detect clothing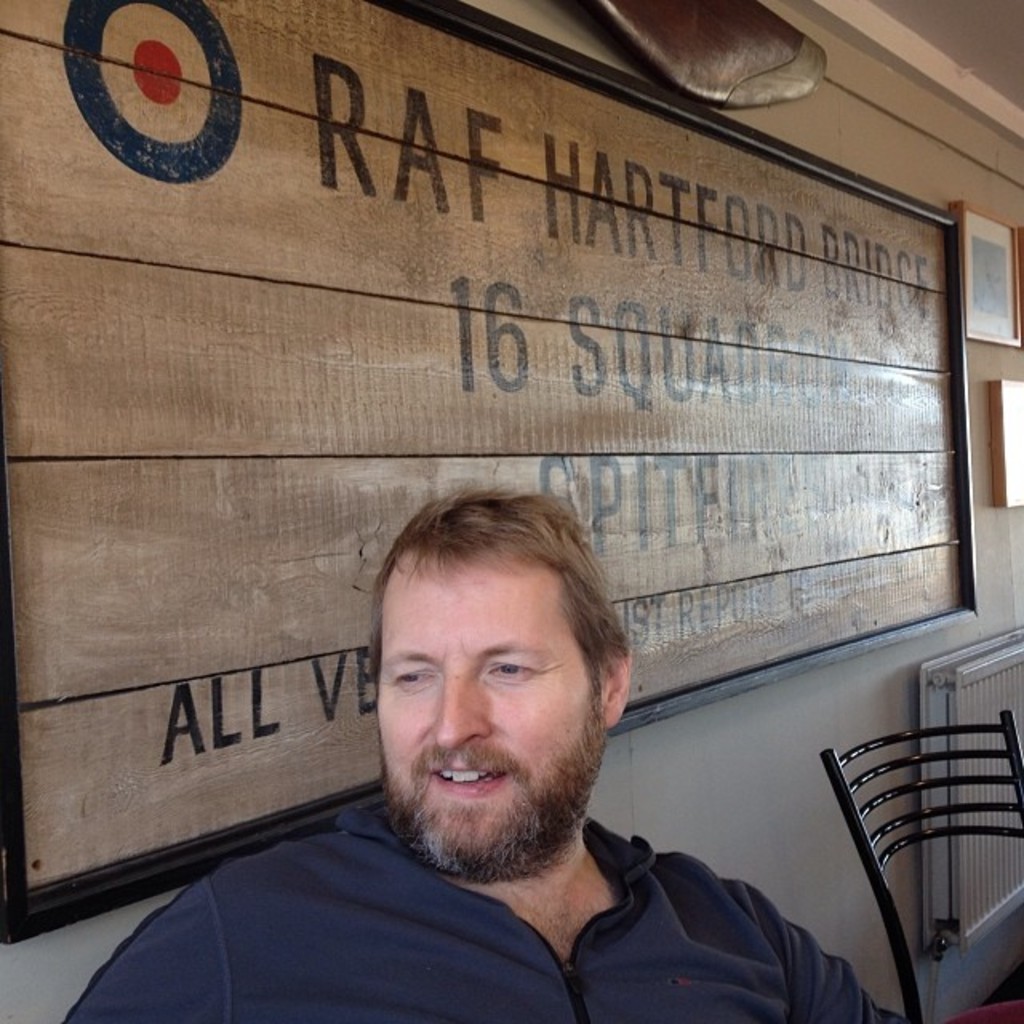
crop(158, 707, 858, 1013)
